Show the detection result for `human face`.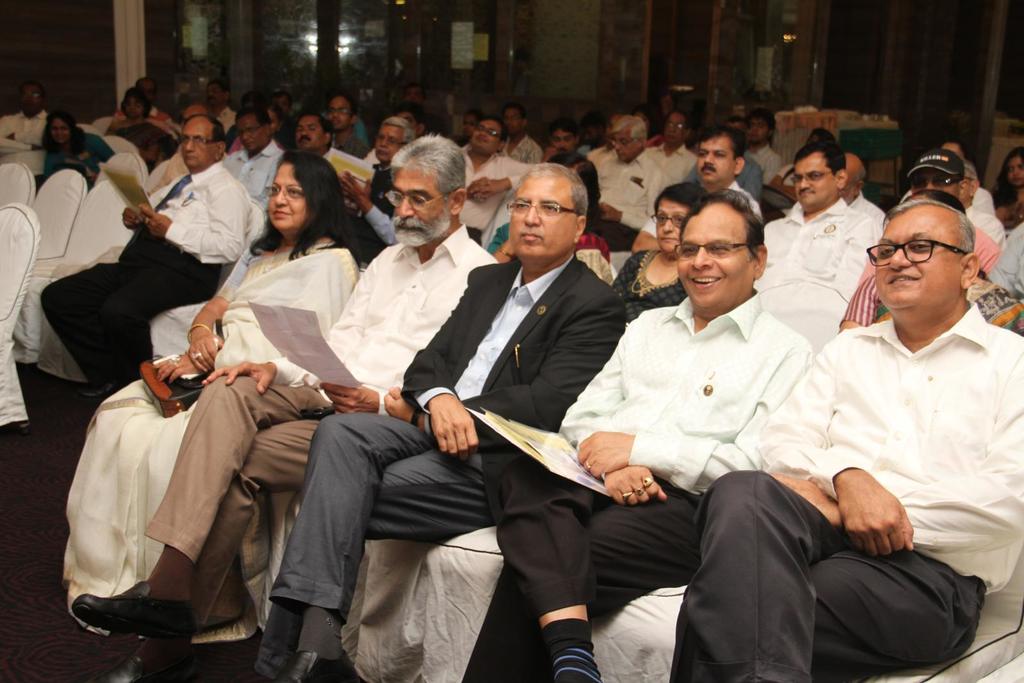
<region>208, 84, 224, 108</region>.
